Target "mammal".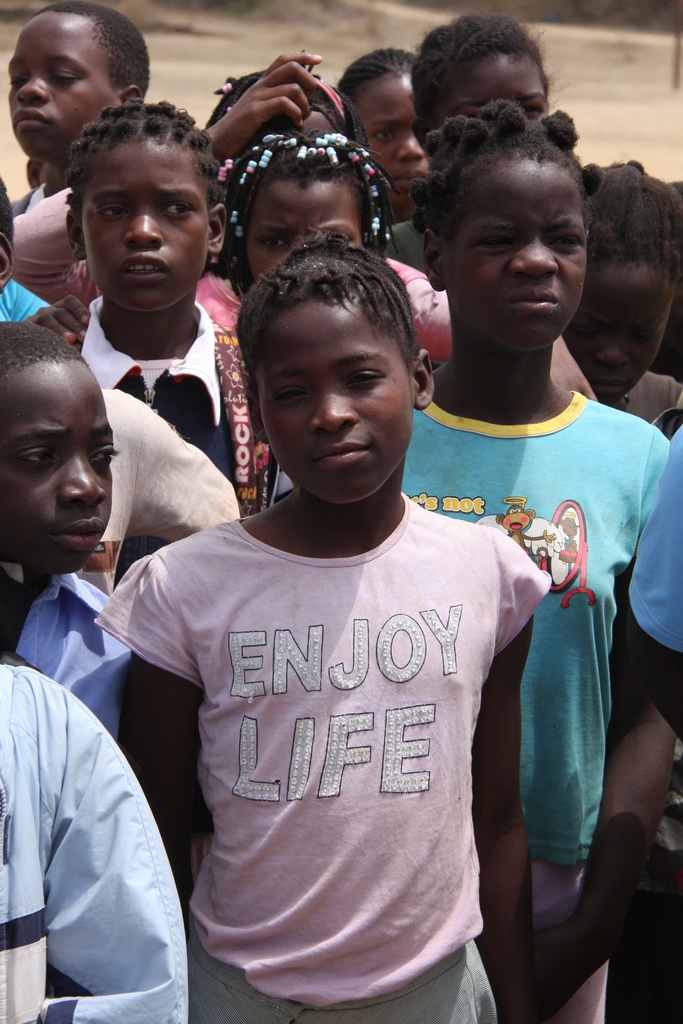
Target region: <region>69, 94, 258, 526</region>.
